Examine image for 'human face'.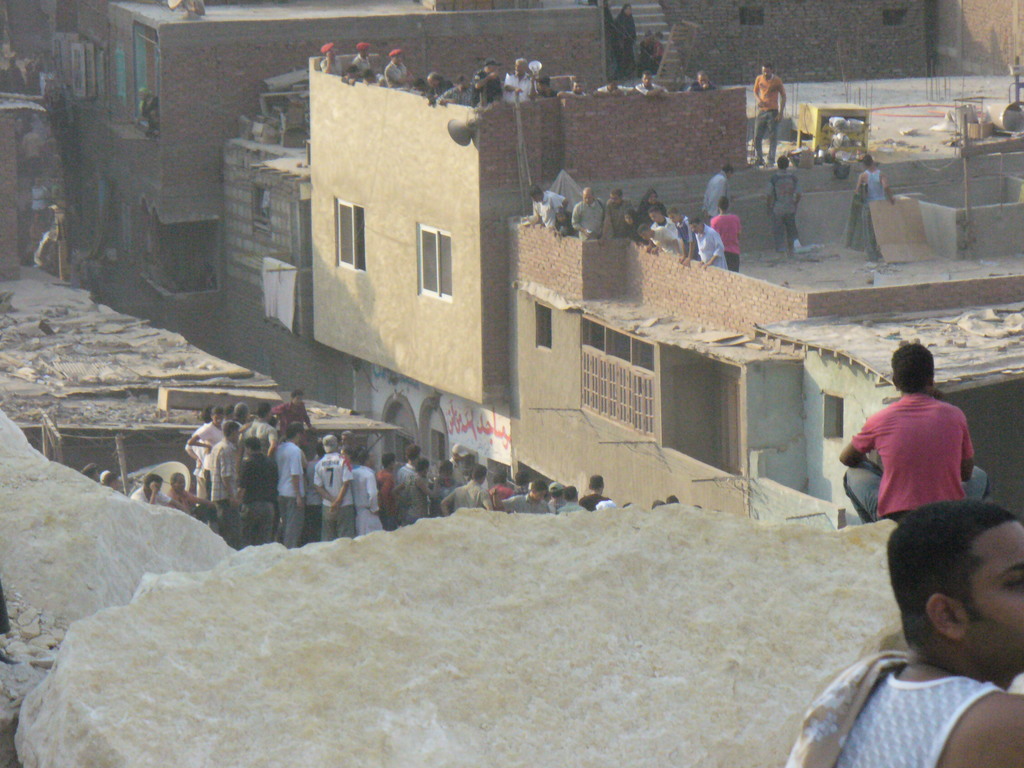
Examination result: locate(583, 192, 593, 204).
